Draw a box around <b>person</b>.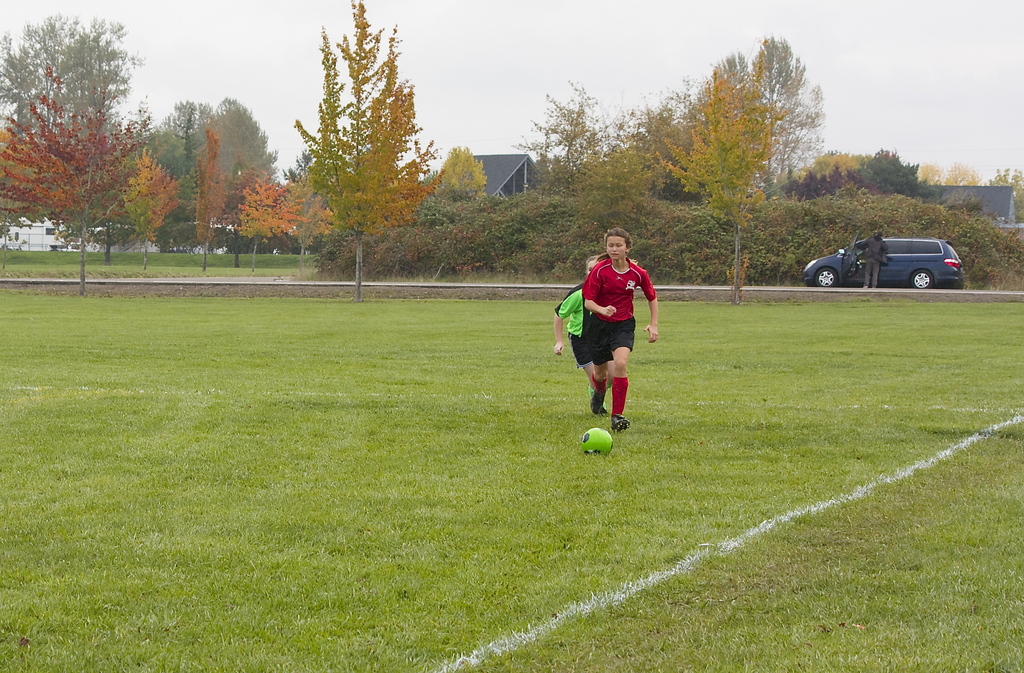
l=852, t=227, r=893, b=291.
